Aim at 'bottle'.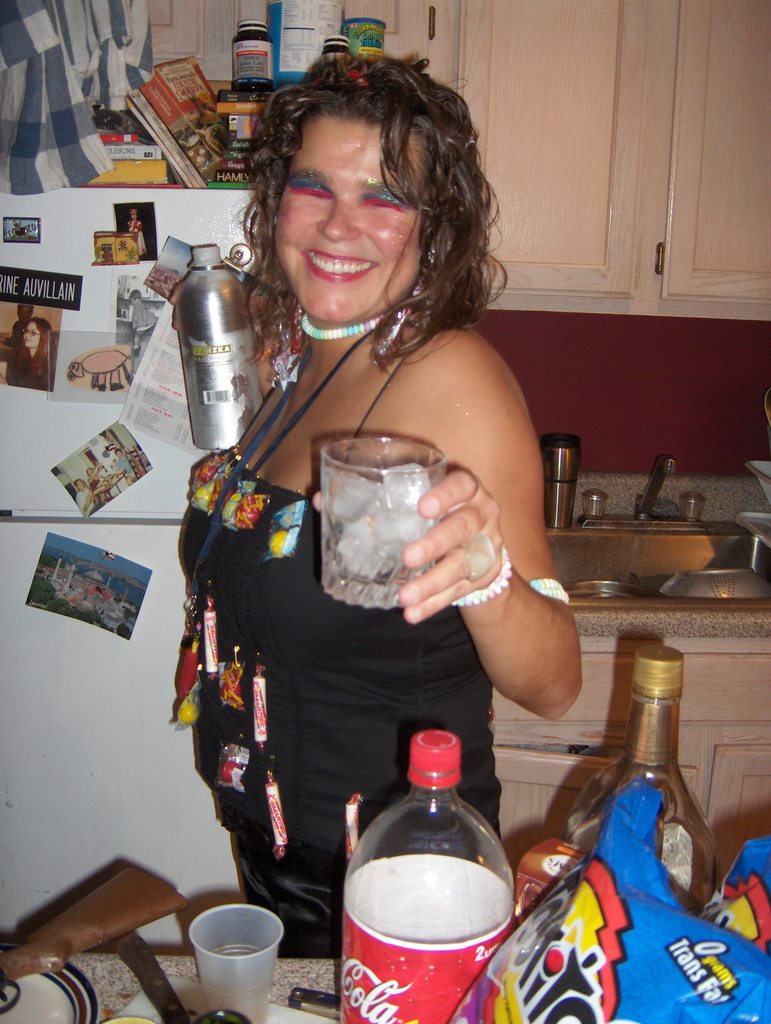
Aimed at crop(566, 645, 718, 908).
